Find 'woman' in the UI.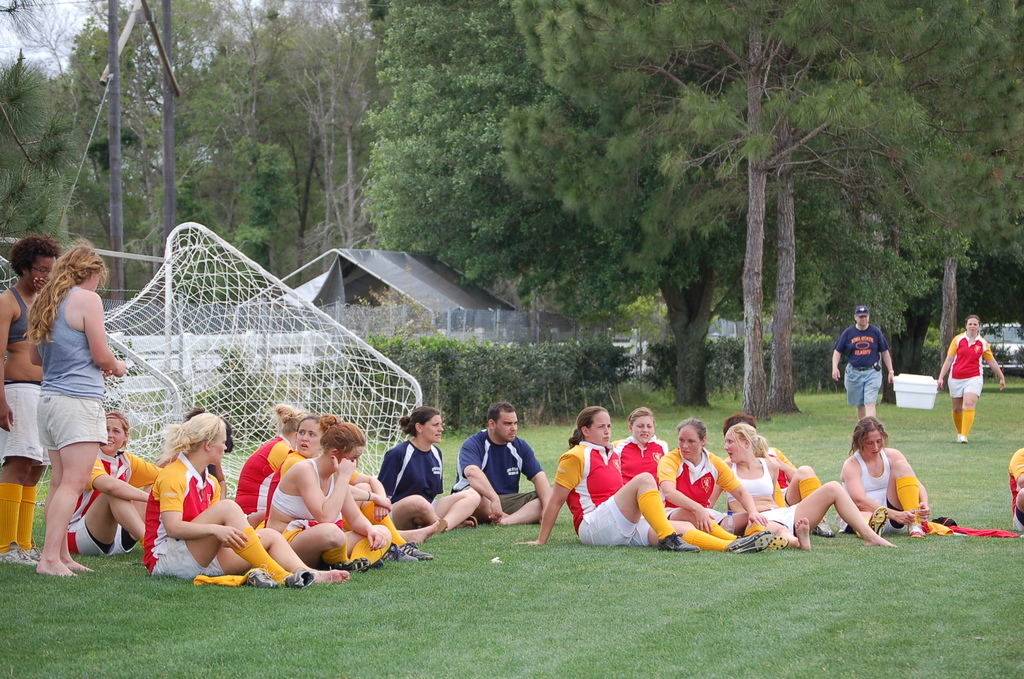
UI element at [66,412,166,557].
